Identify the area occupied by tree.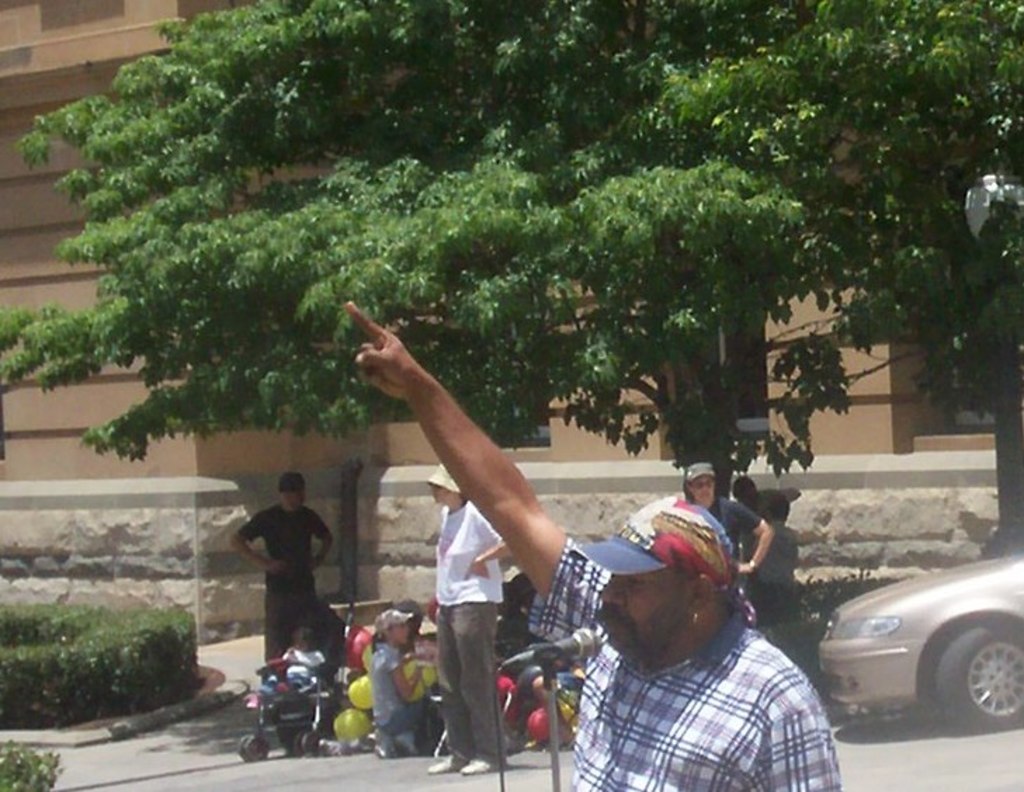
Area: l=0, t=0, r=1023, b=557.
